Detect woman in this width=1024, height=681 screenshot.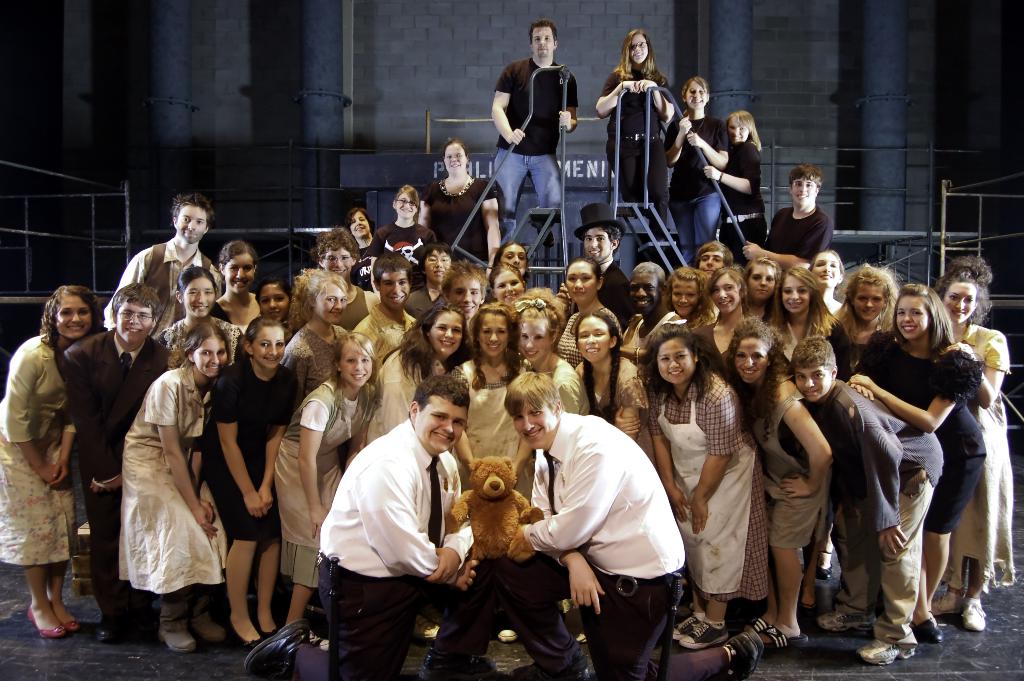
Detection: BBox(151, 268, 246, 381).
